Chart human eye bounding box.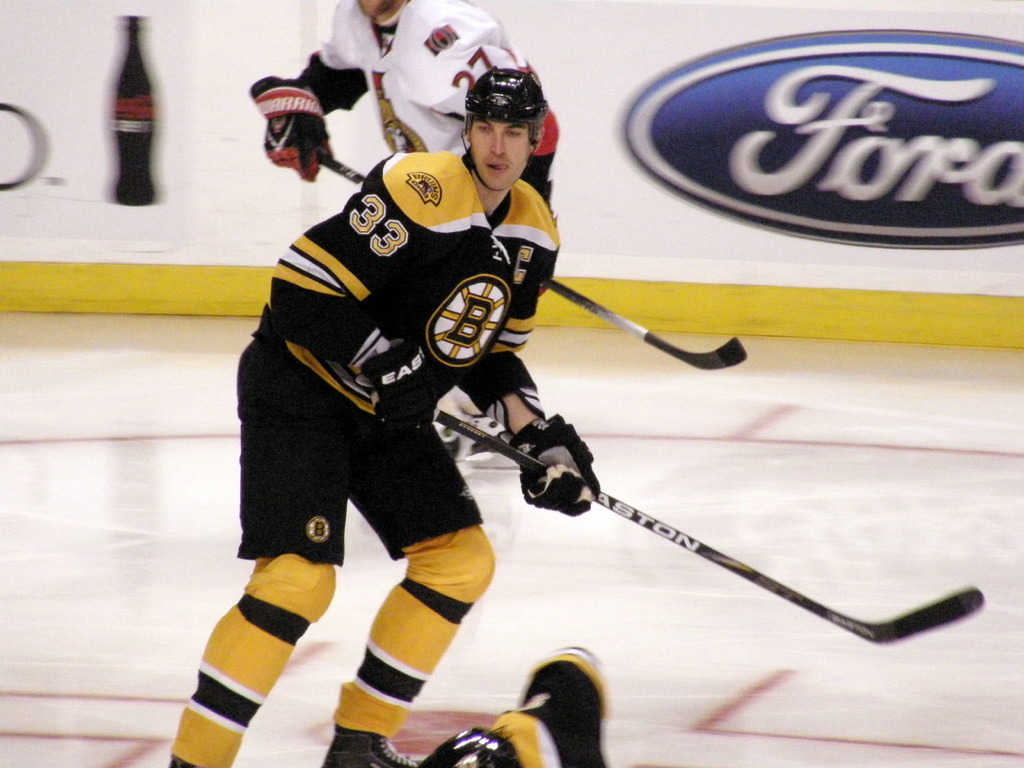
Charted: detection(476, 123, 490, 134).
